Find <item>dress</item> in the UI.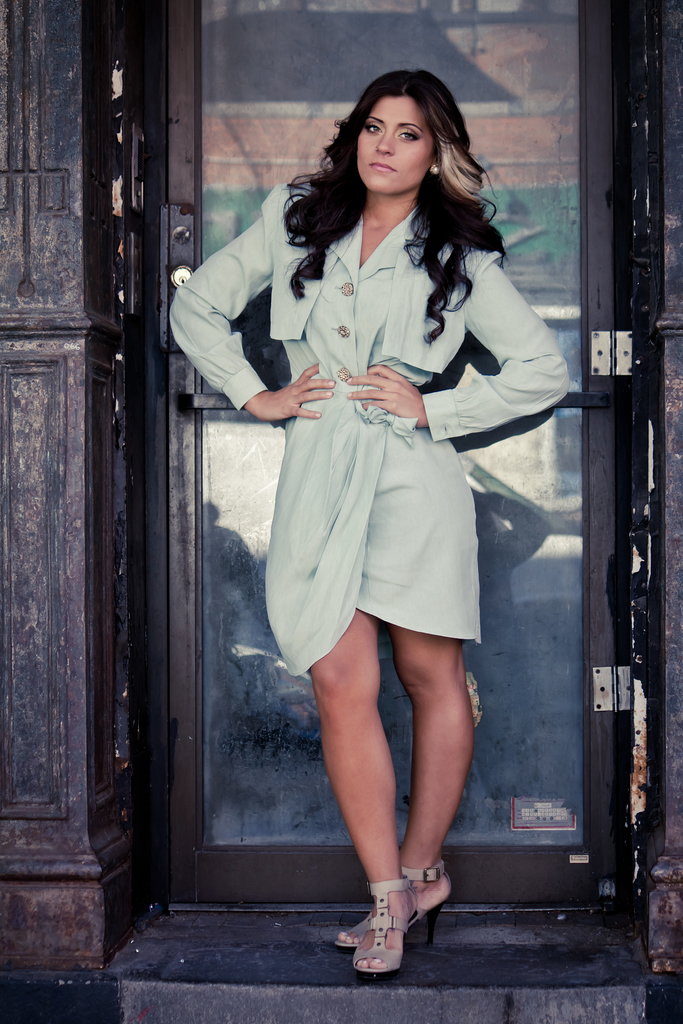
UI element at {"x1": 272, "y1": 199, "x2": 489, "y2": 680}.
